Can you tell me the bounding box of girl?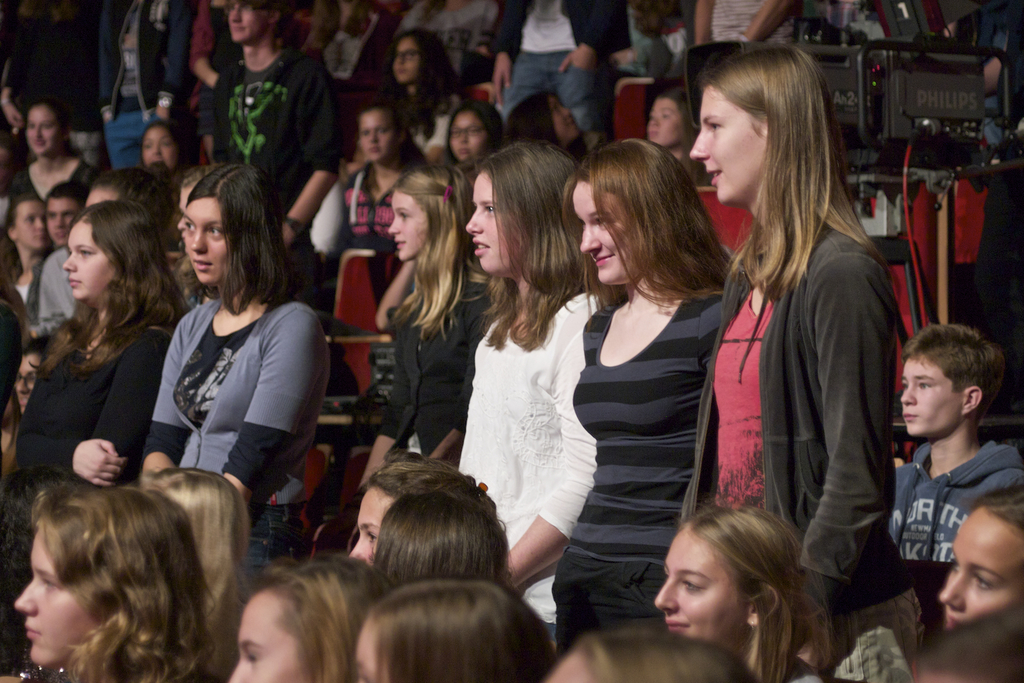
(685,34,904,624).
